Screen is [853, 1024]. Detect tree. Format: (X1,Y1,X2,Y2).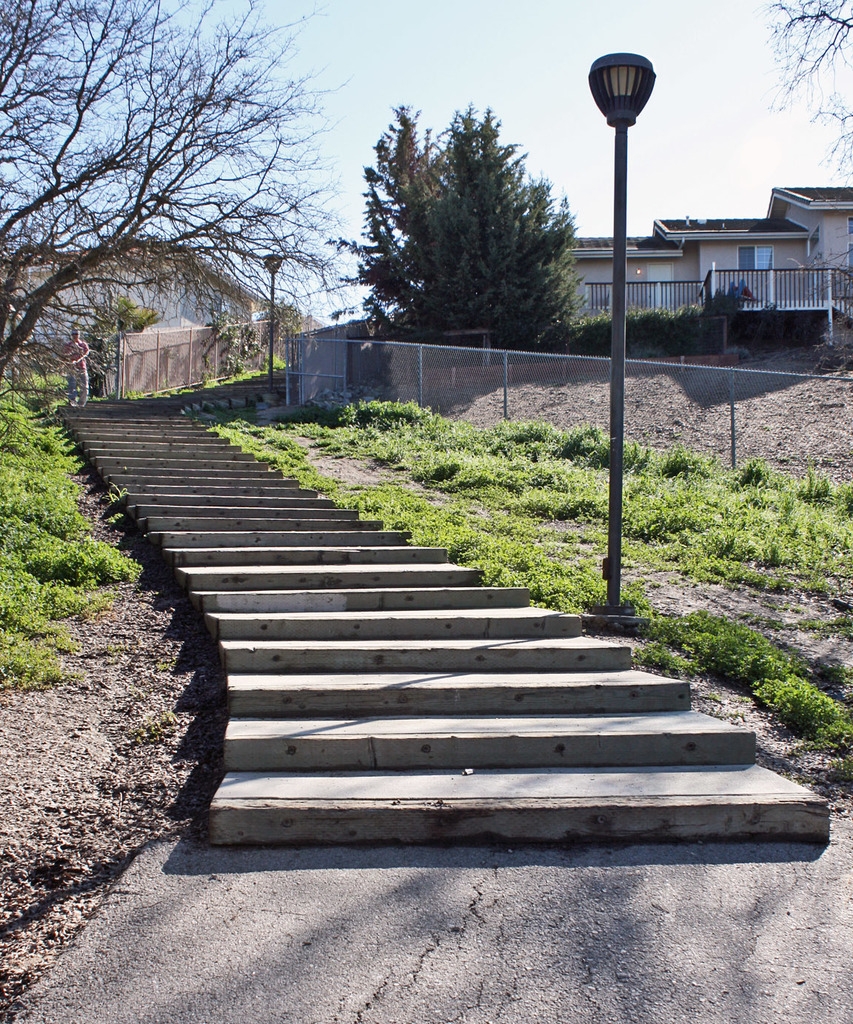
(254,297,315,361).
